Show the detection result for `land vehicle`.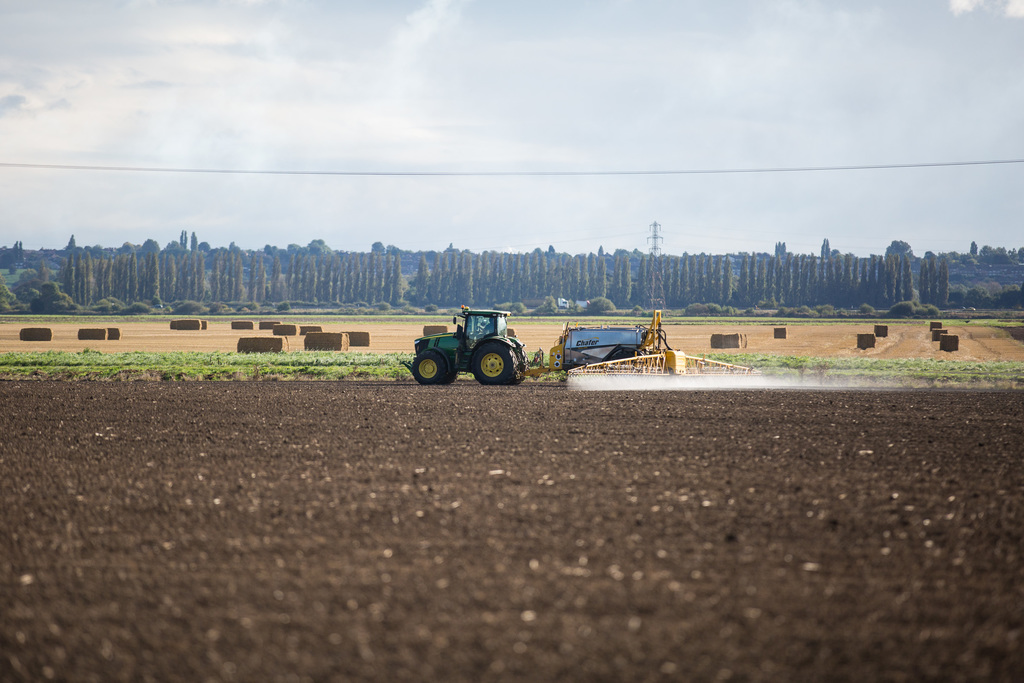
select_region(401, 303, 536, 386).
